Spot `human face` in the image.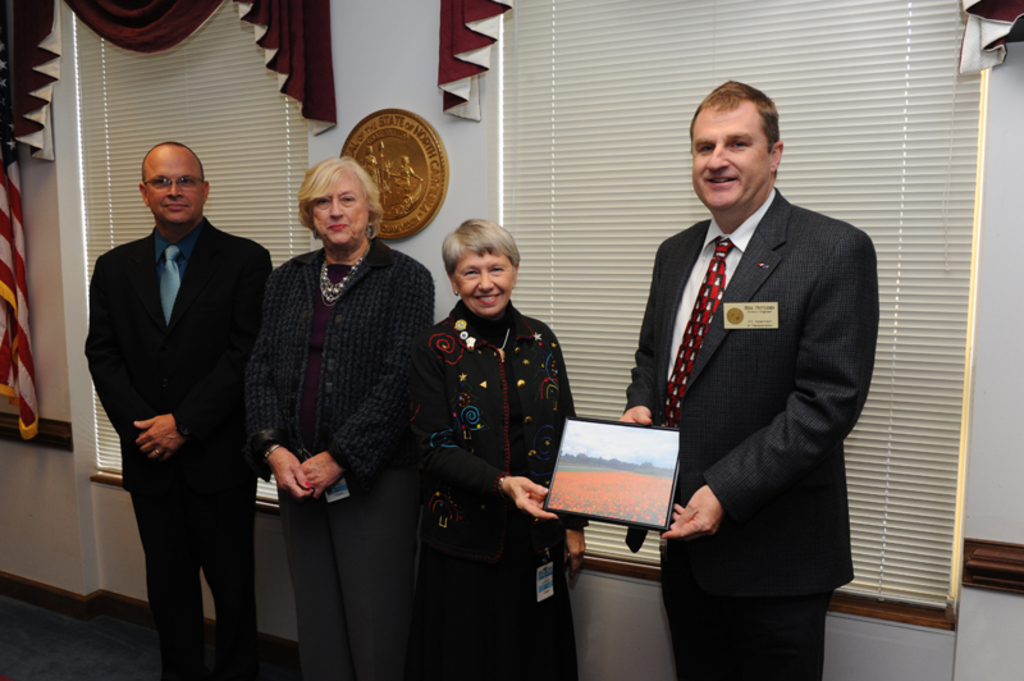
`human face` found at pyautogui.locateOnScreen(451, 256, 515, 315).
